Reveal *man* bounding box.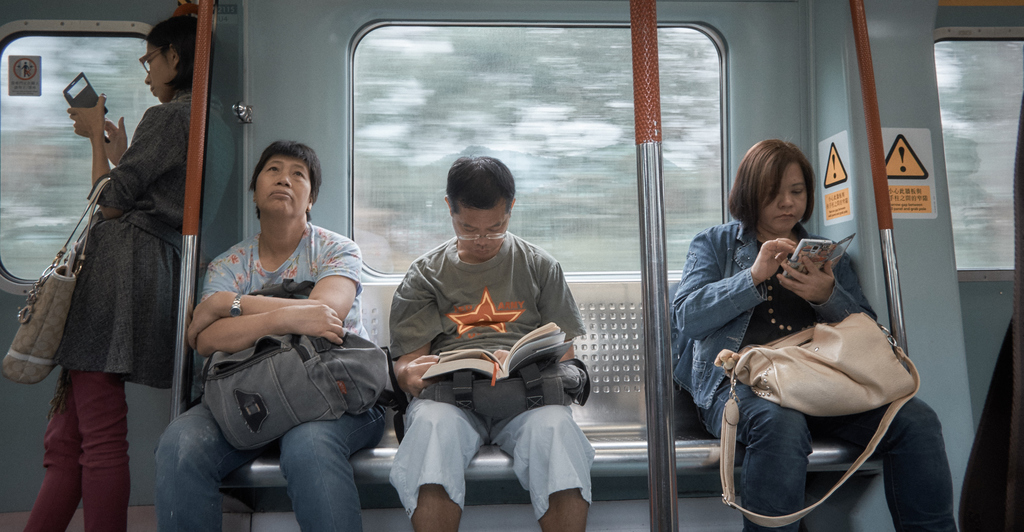
Revealed: [x1=377, y1=156, x2=594, y2=515].
